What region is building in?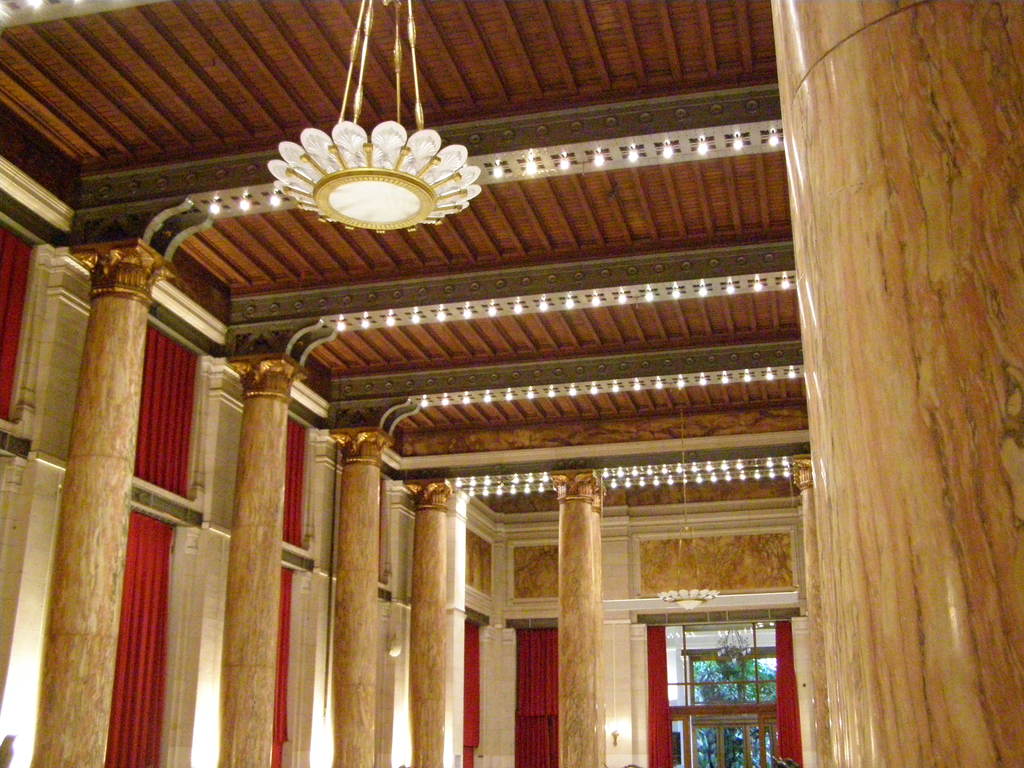
rect(0, 0, 1023, 767).
